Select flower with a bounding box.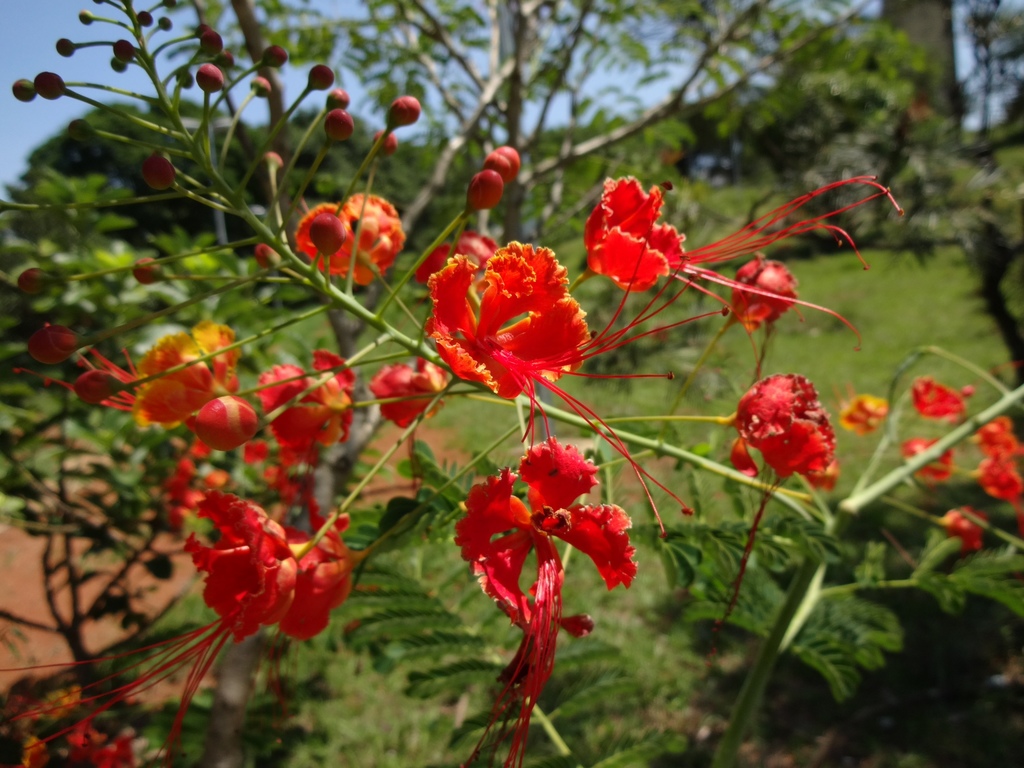
{"x1": 32, "y1": 69, "x2": 62, "y2": 103}.
